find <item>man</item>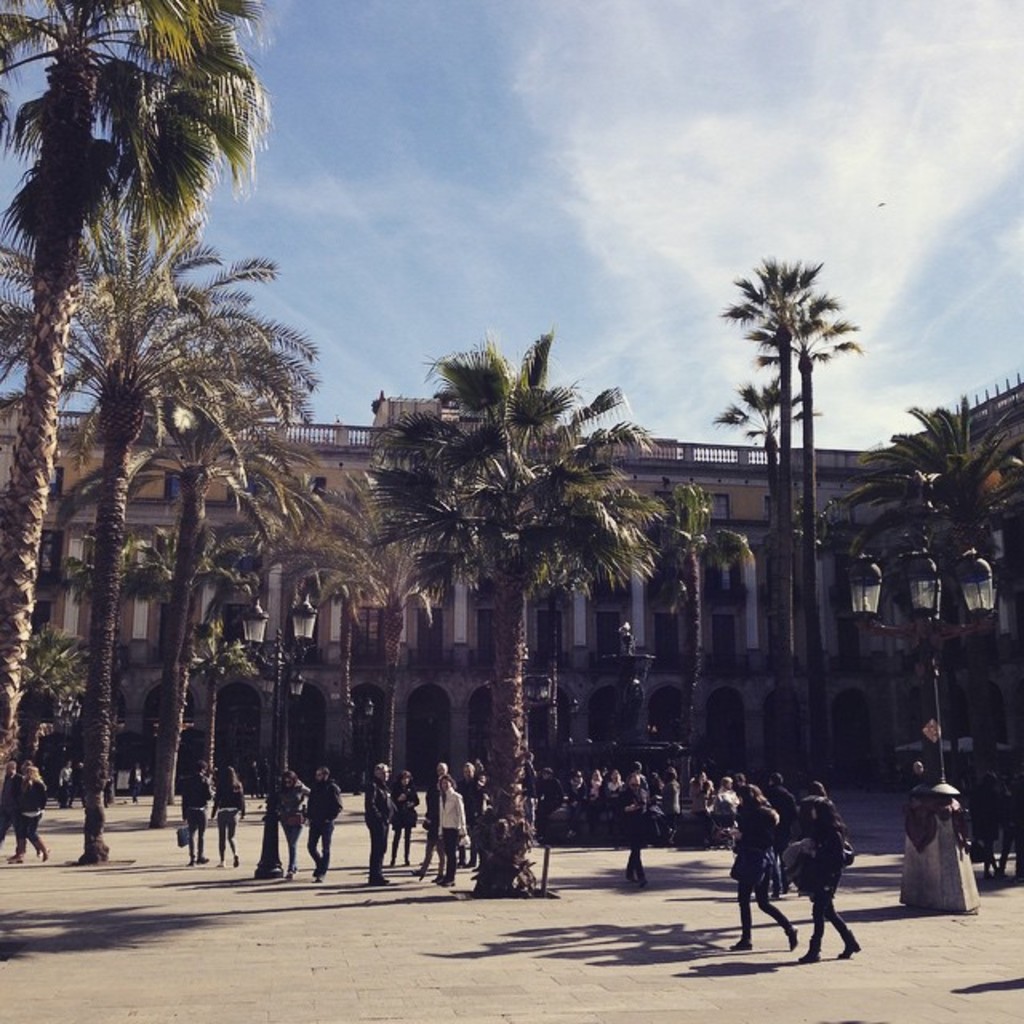
select_region(458, 762, 485, 867)
